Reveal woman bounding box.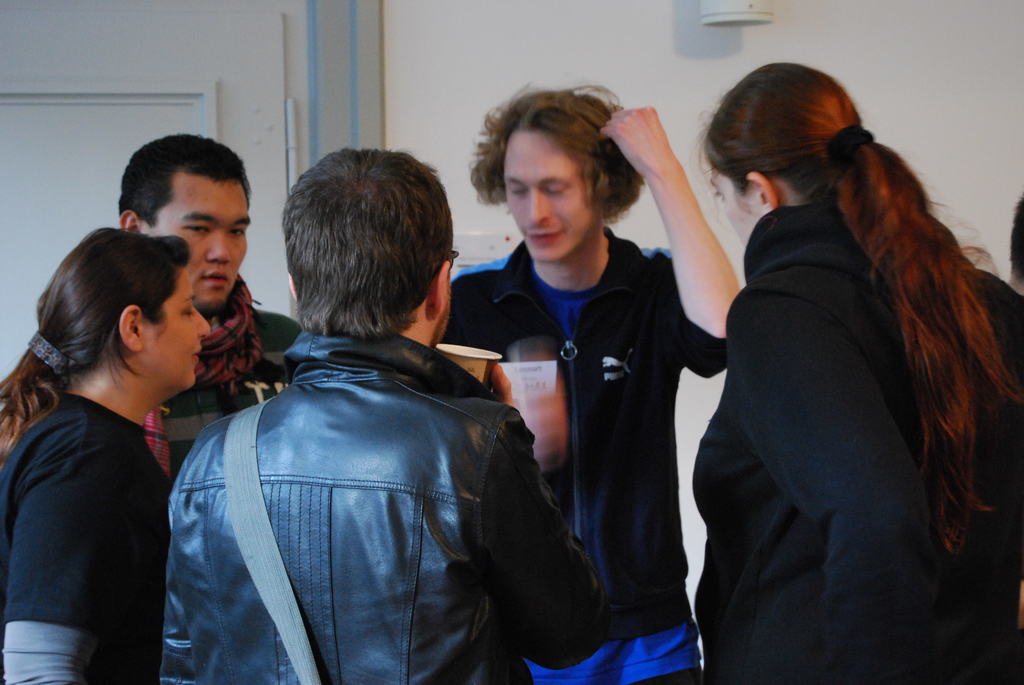
Revealed: box=[694, 56, 1023, 684].
